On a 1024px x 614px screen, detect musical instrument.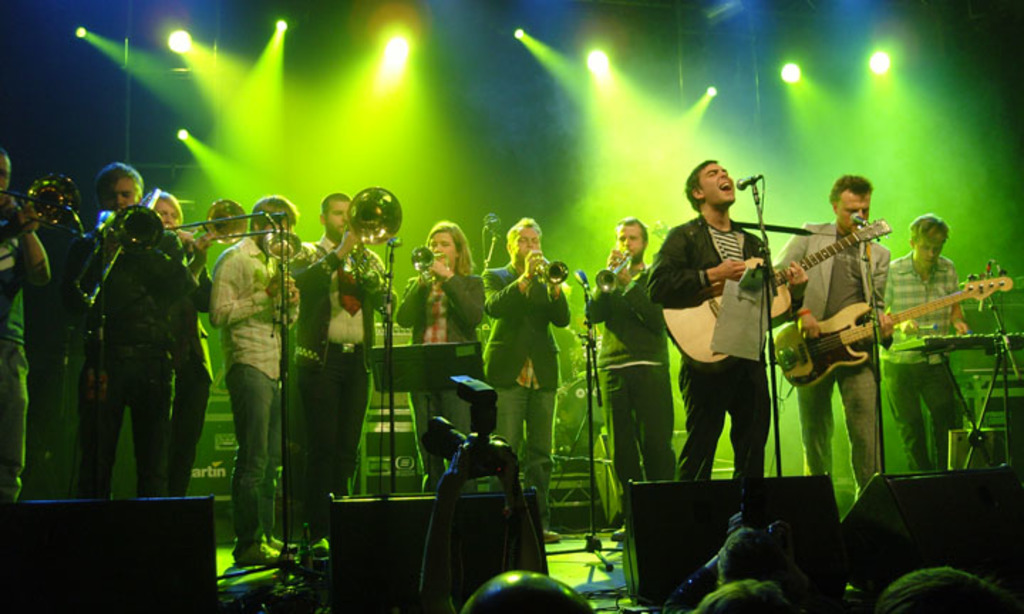
region(411, 242, 449, 320).
